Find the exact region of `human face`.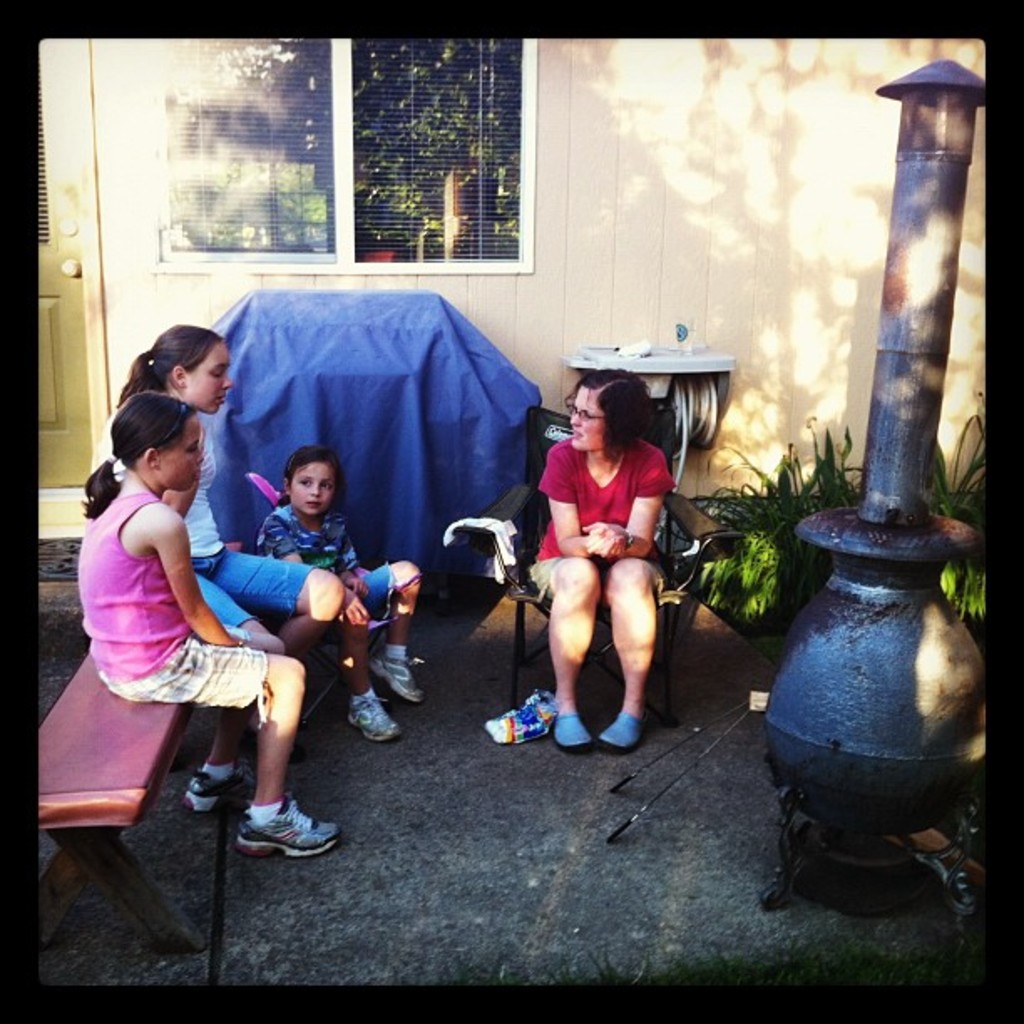
Exact region: (x1=184, y1=341, x2=233, y2=410).
